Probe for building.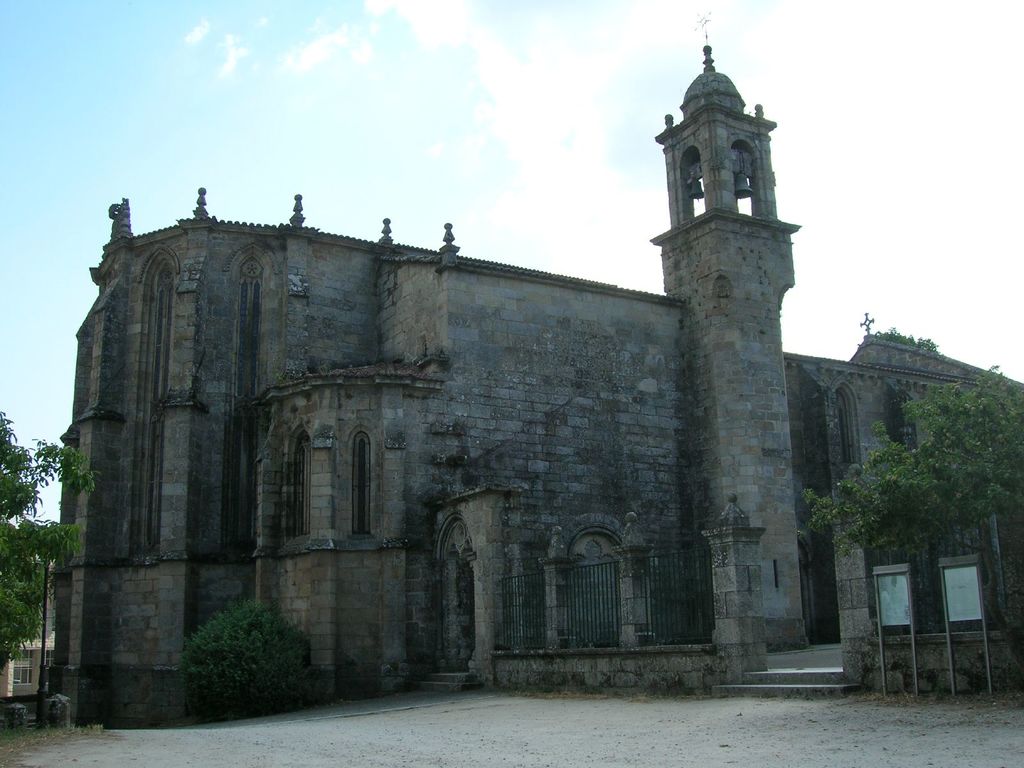
Probe result: Rect(0, 572, 58, 700).
